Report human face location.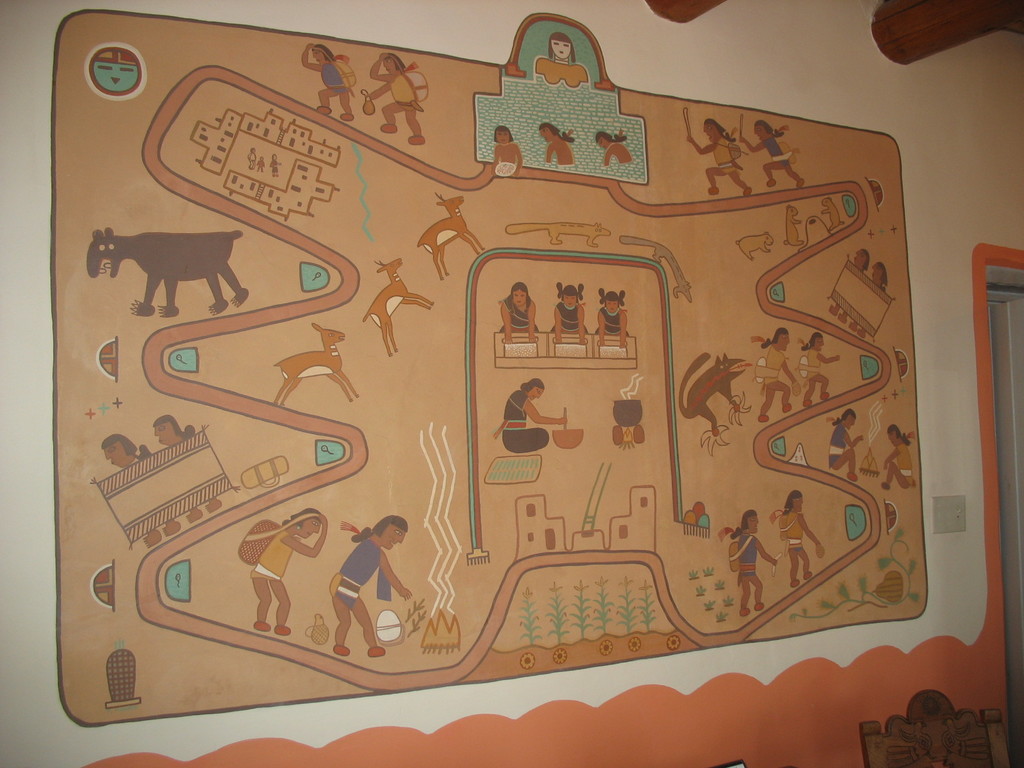
Report: box(883, 421, 904, 446).
